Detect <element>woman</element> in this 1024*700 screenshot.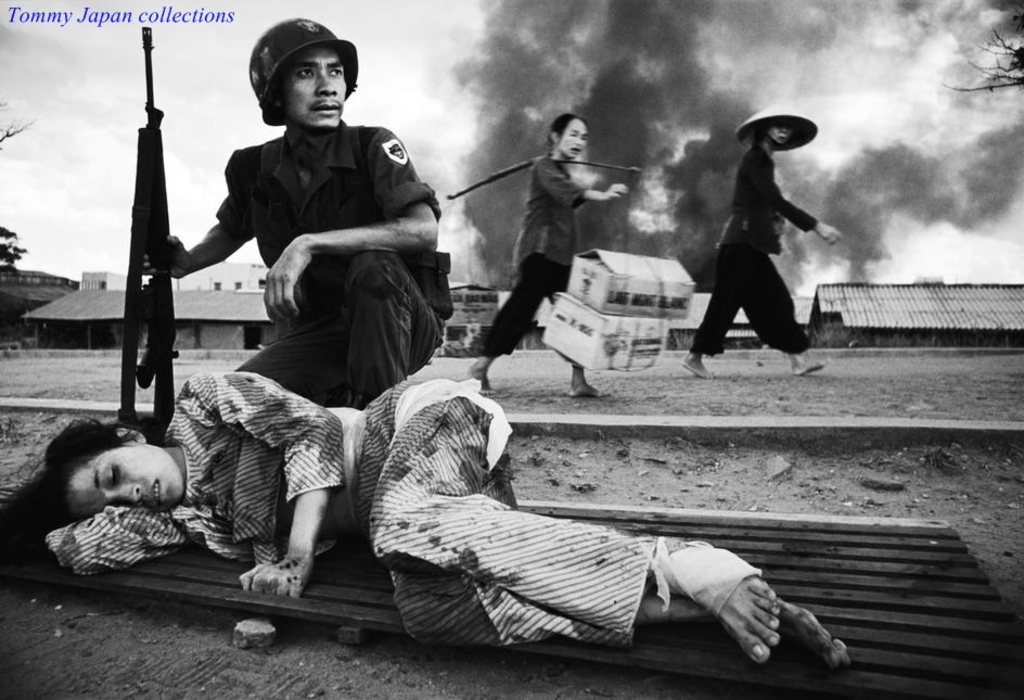
Detection: (689,115,828,382).
